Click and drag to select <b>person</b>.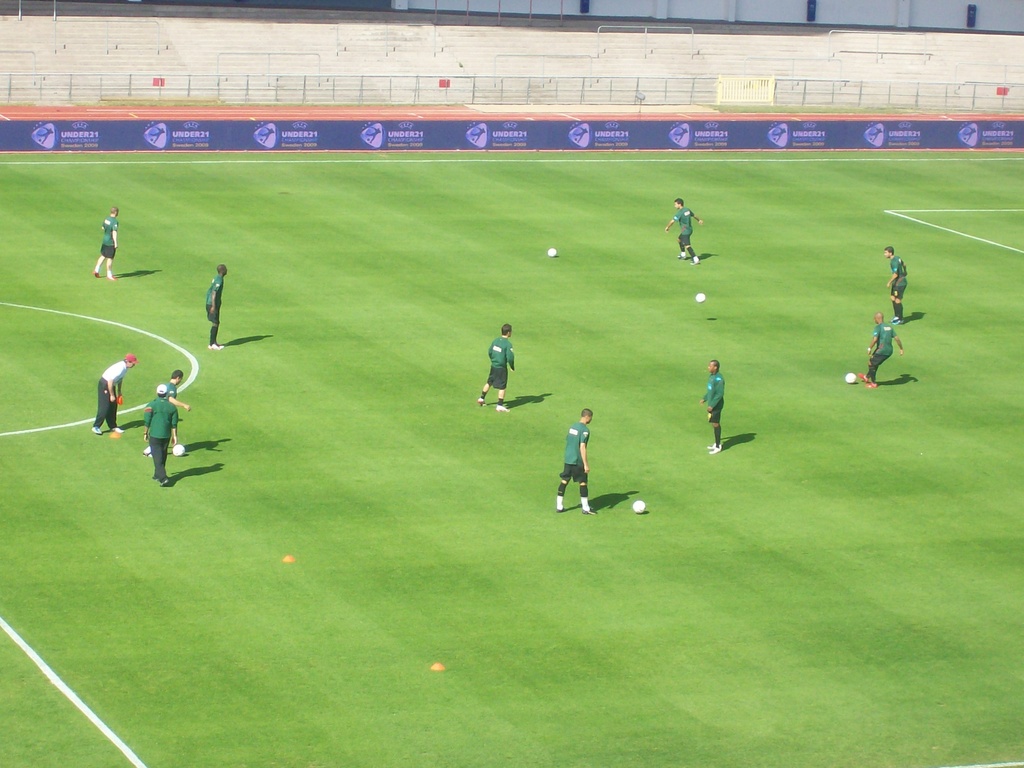
Selection: pyautogui.locateOnScreen(555, 406, 597, 516).
